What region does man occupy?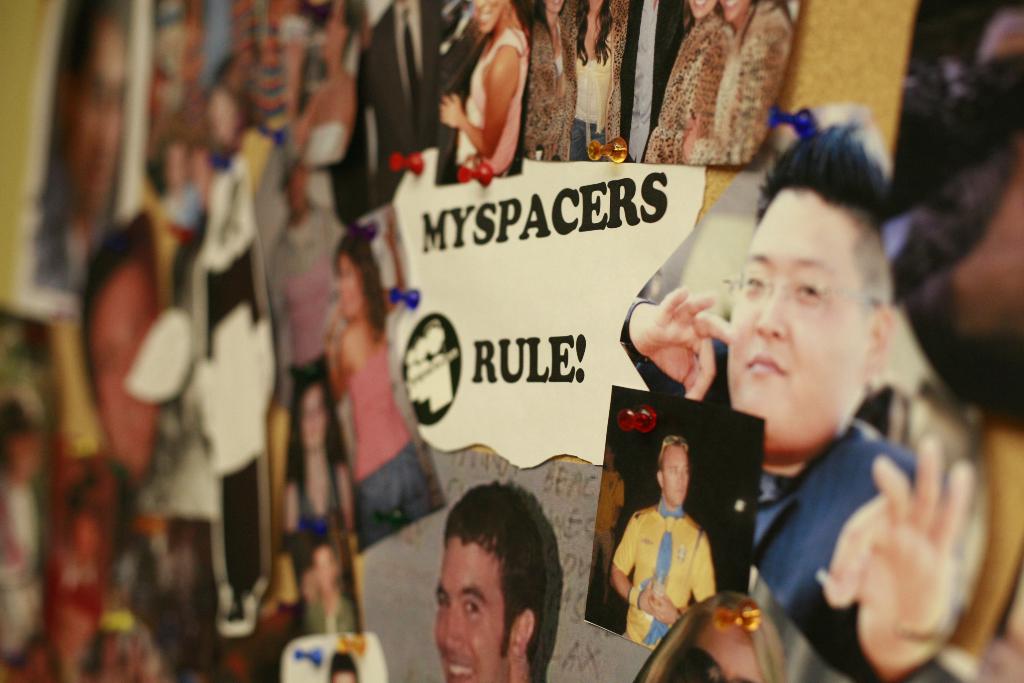
<box>614,453,739,647</box>.
